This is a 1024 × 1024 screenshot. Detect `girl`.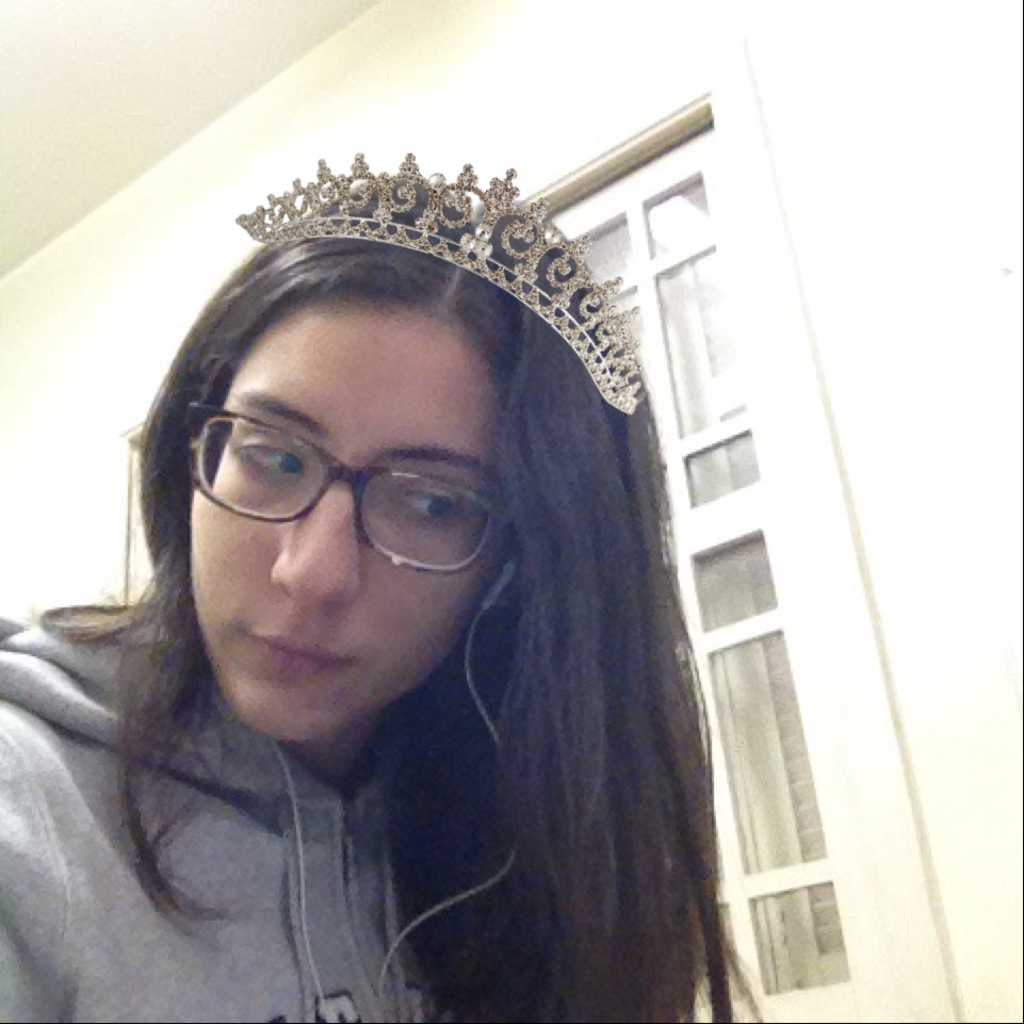
{"left": 0, "top": 176, "right": 770, "bottom": 1023}.
